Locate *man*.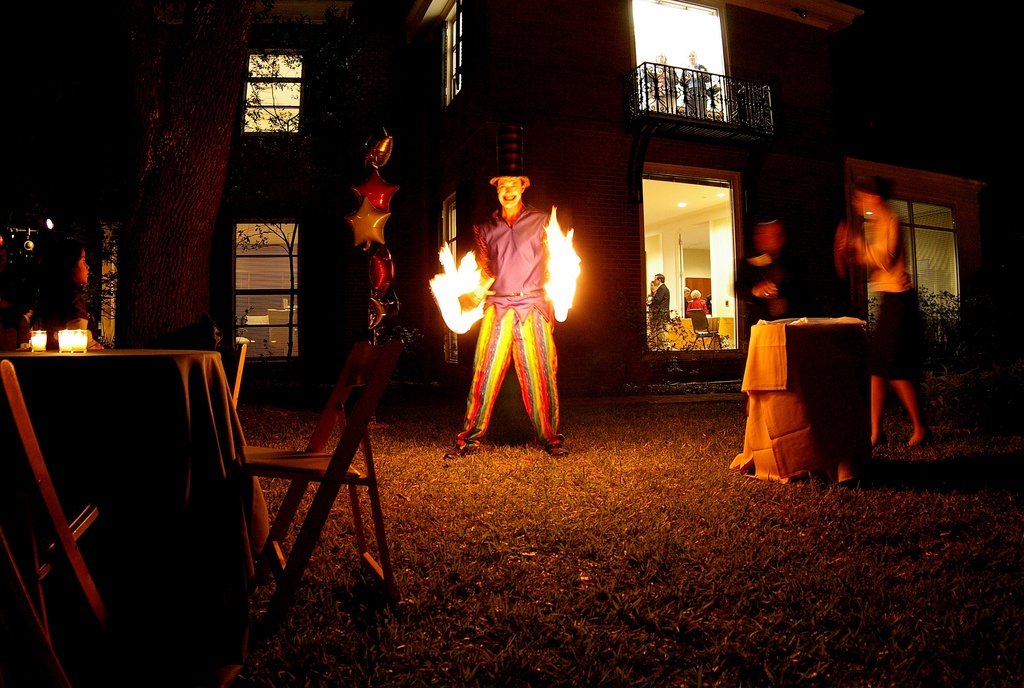
Bounding box: <region>443, 168, 580, 475</region>.
